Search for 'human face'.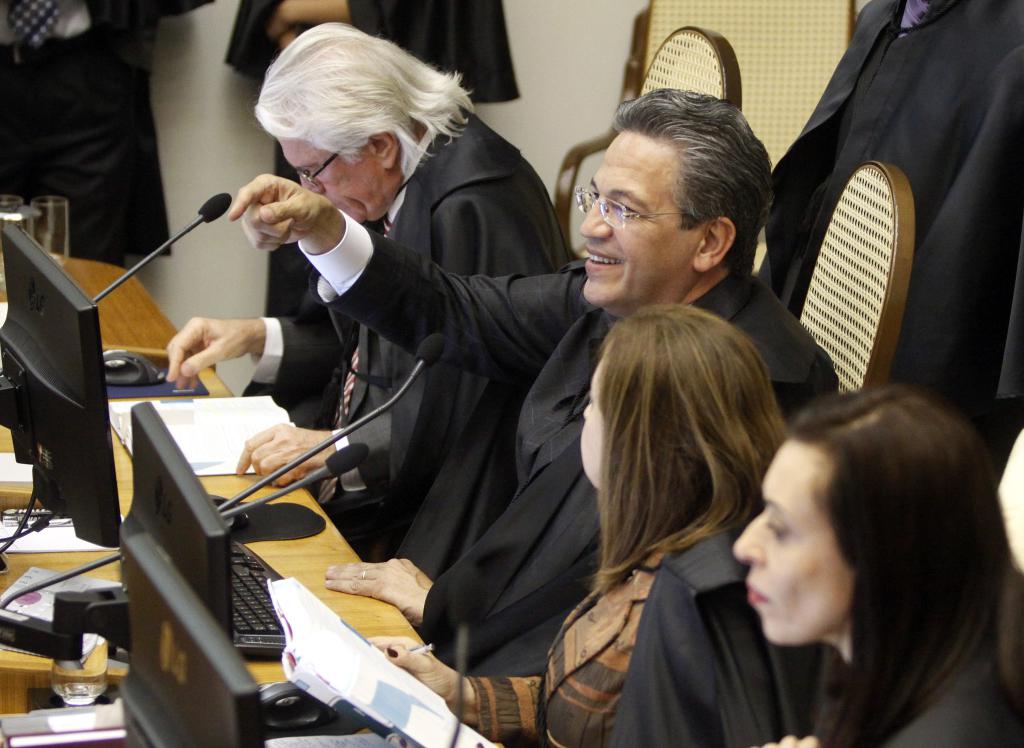
Found at (left=578, top=341, right=614, bottom=499).
